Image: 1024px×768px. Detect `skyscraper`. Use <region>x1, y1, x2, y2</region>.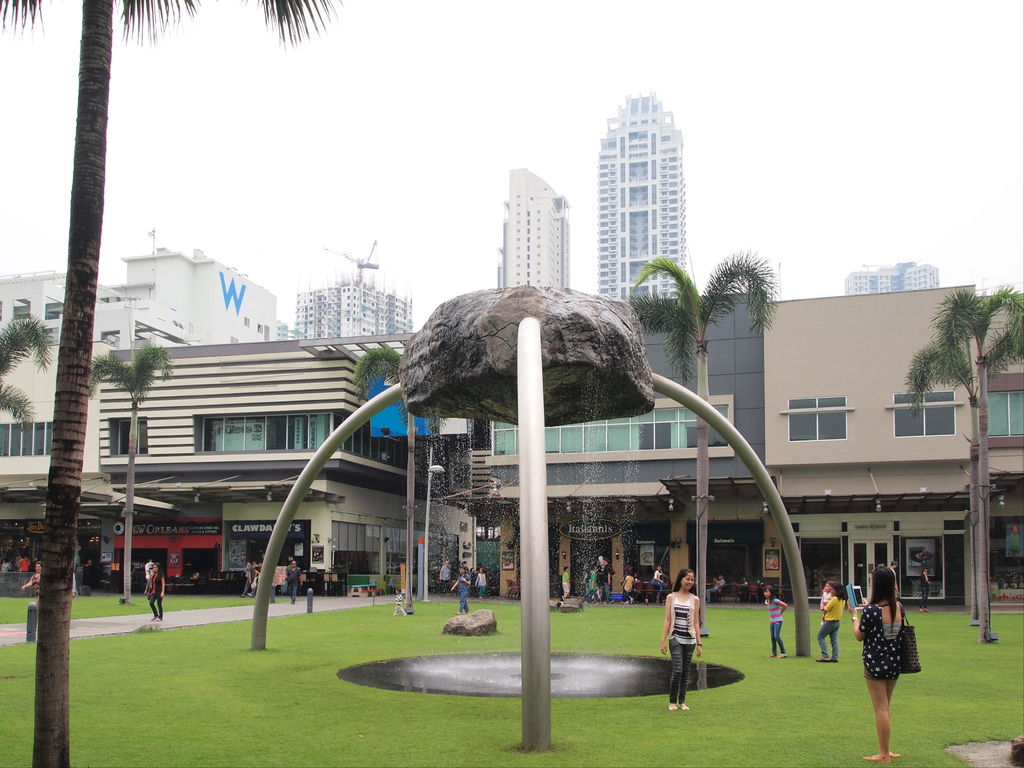
<region>575, 90, 708, 294</region>.
